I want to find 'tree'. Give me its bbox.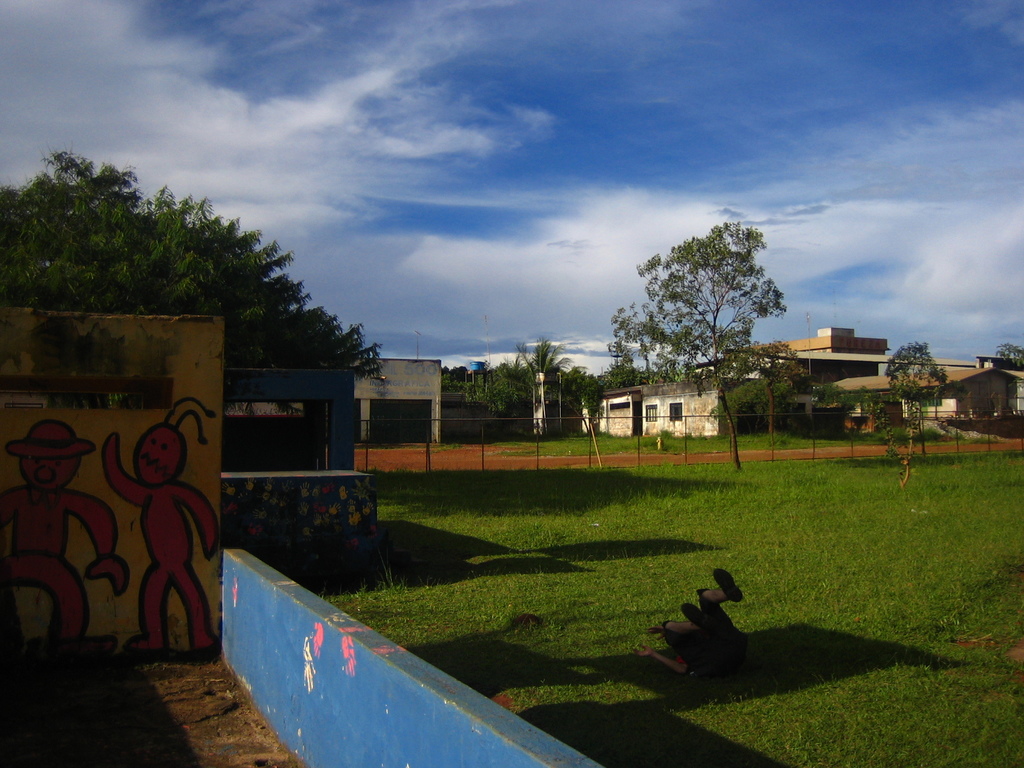
996,344,1023,371.
